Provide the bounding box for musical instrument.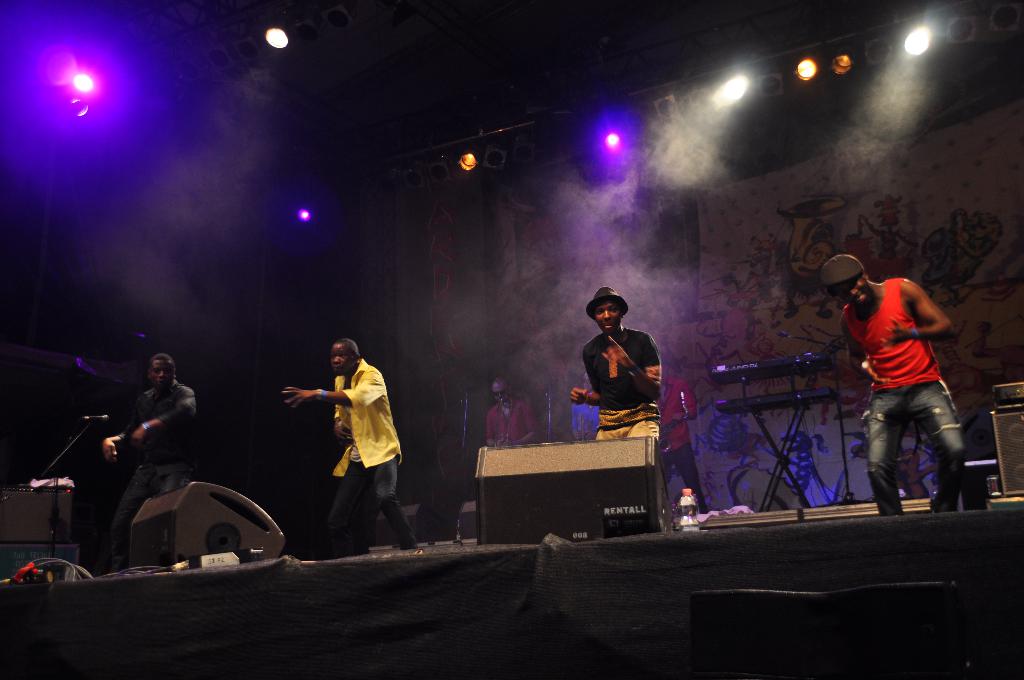
(x1=710, y1=343, x2=844, y2=420).
